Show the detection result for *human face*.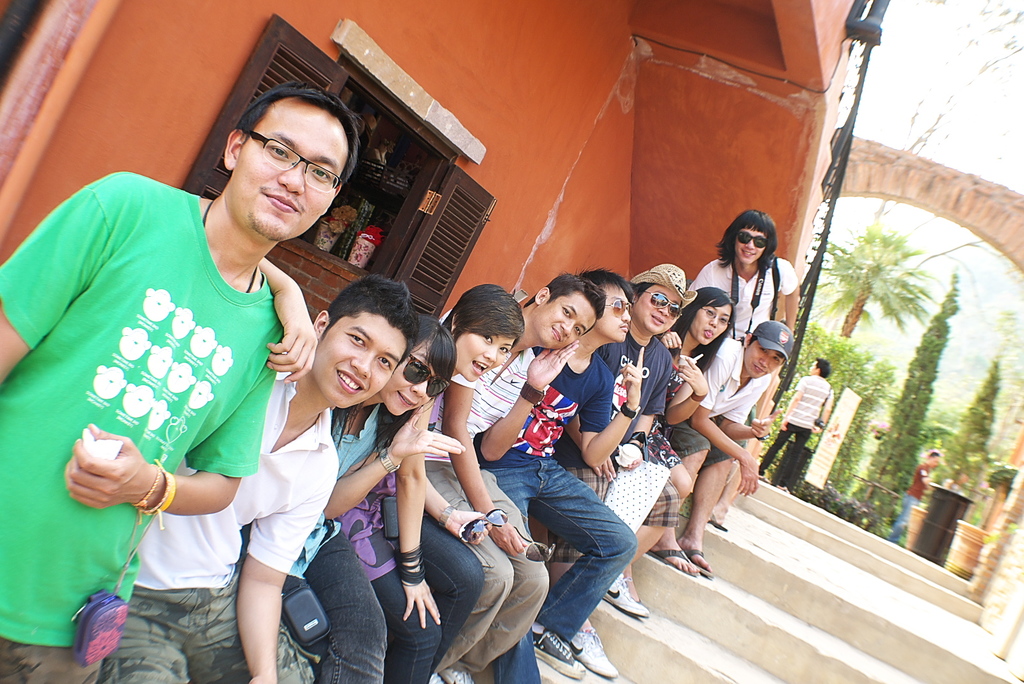
(left=313, top=308, right=405, bottom=410).
